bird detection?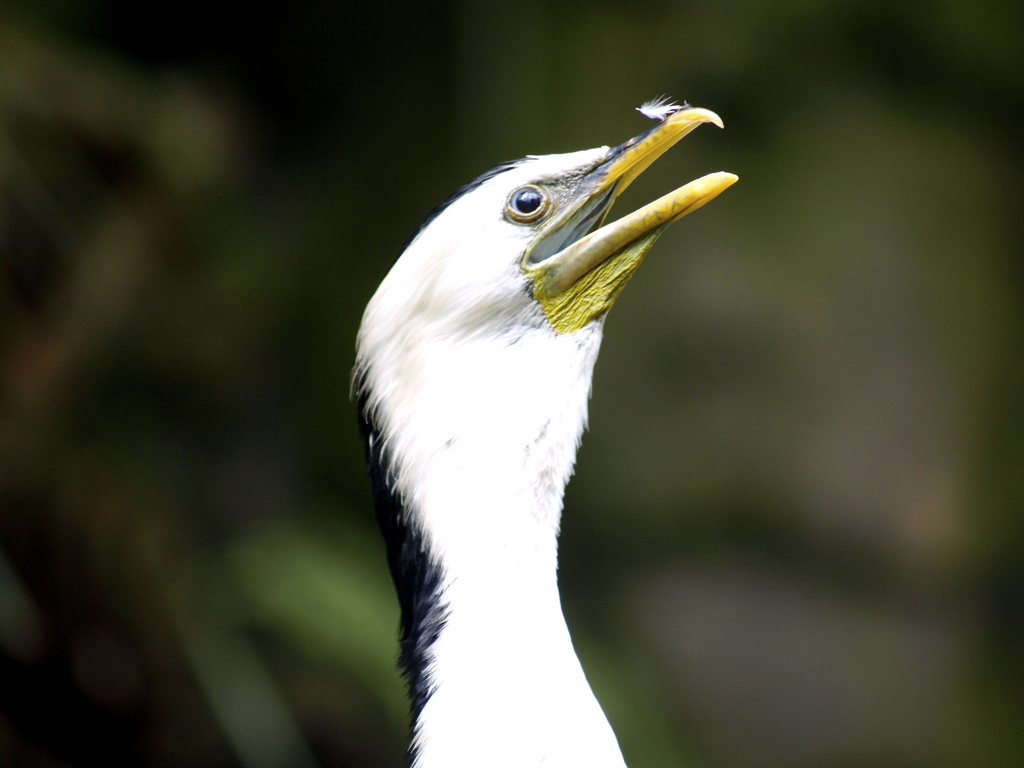
353/102/747/752
